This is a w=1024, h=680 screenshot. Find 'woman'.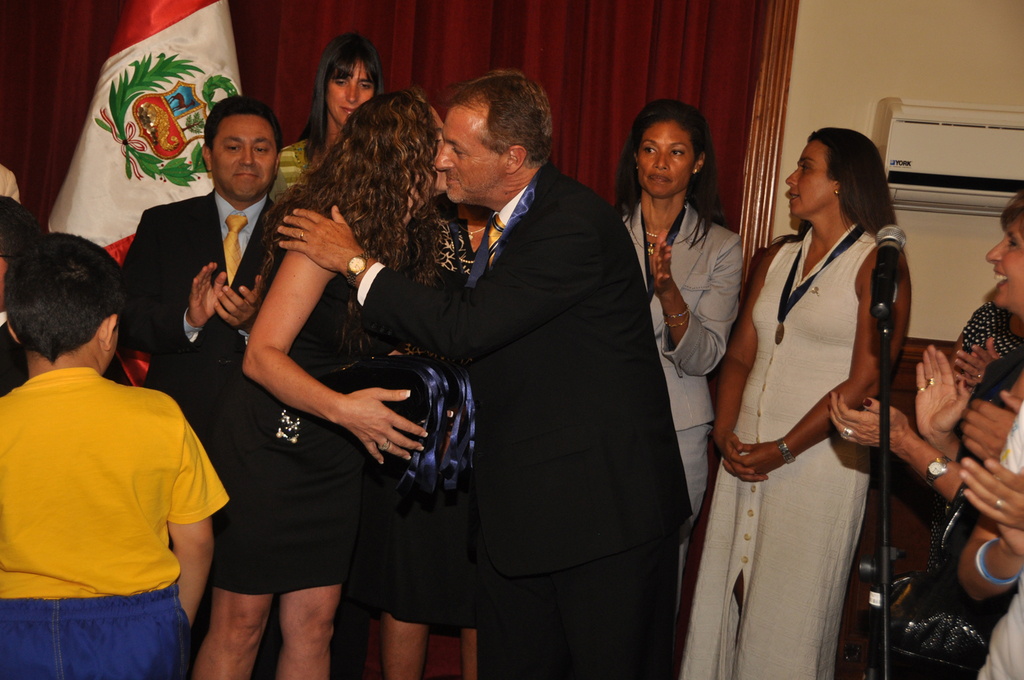
Bounding box: select_region(680, 115, 922, 679).
